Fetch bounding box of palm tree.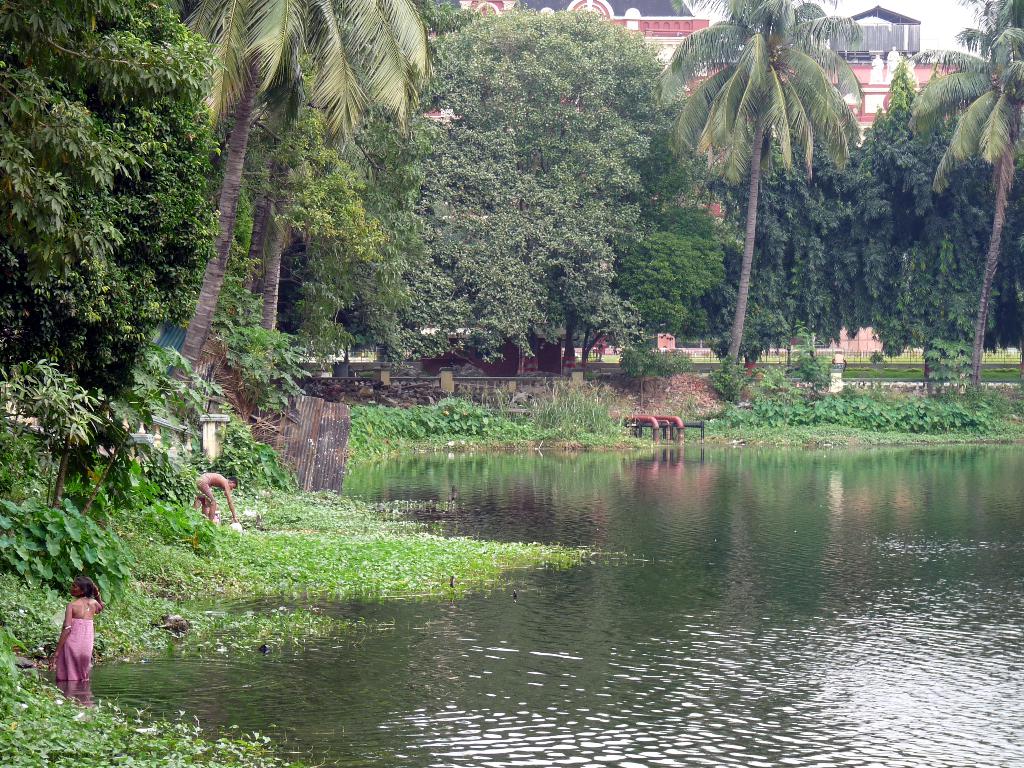
Bbox: 173, 0, 436, 389.
